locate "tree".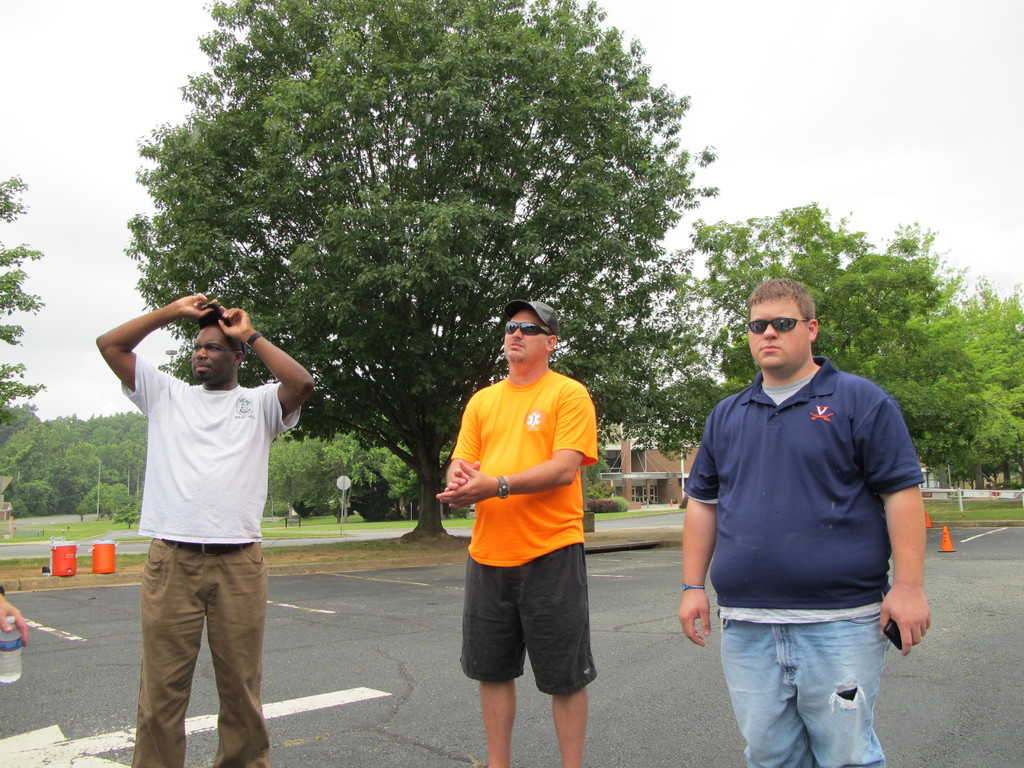
Bounding box: [x1=70, y1=438, x2=141, y2=513].
